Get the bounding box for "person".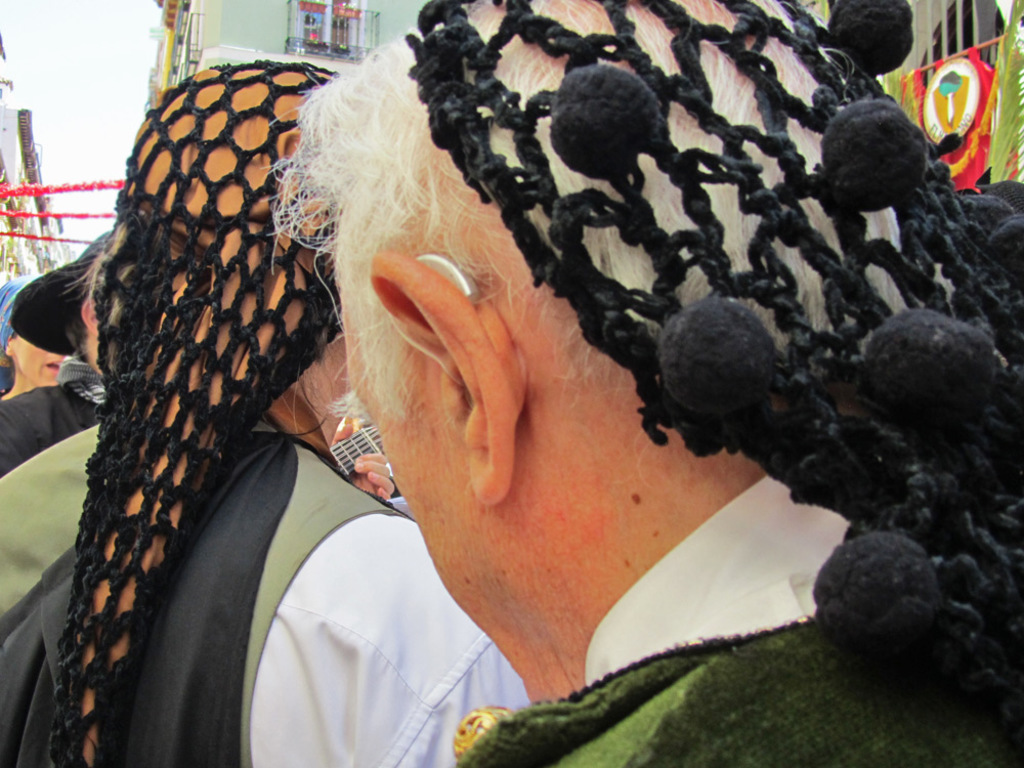
(x1=276, y1=0, x2=1023, y2=754).
